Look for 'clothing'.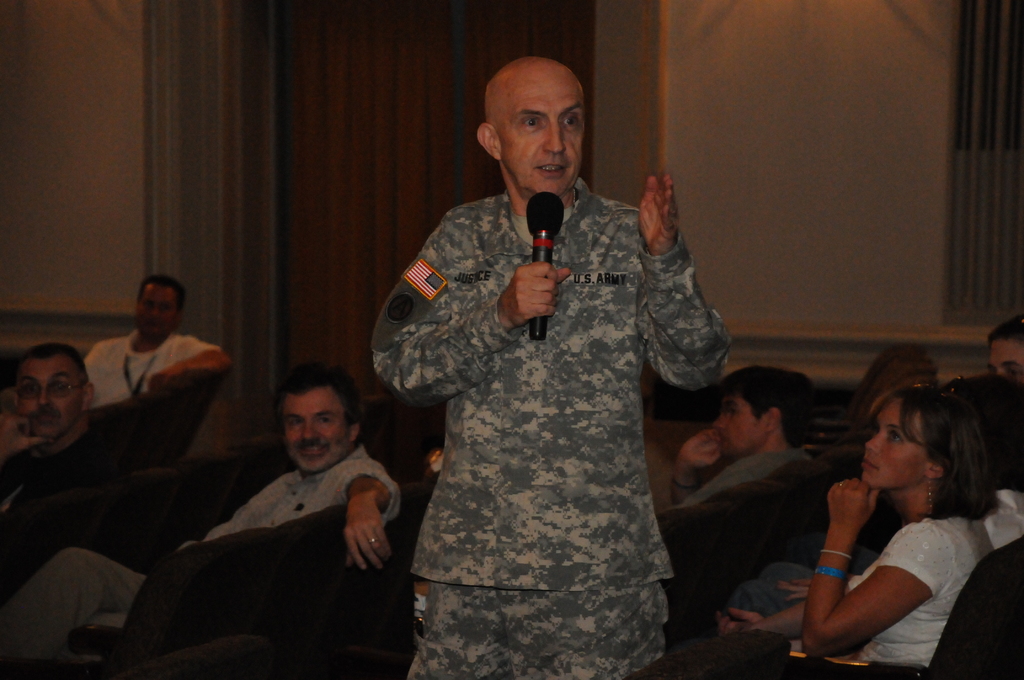
Found: bbox=[0, 454, 387, 664].
